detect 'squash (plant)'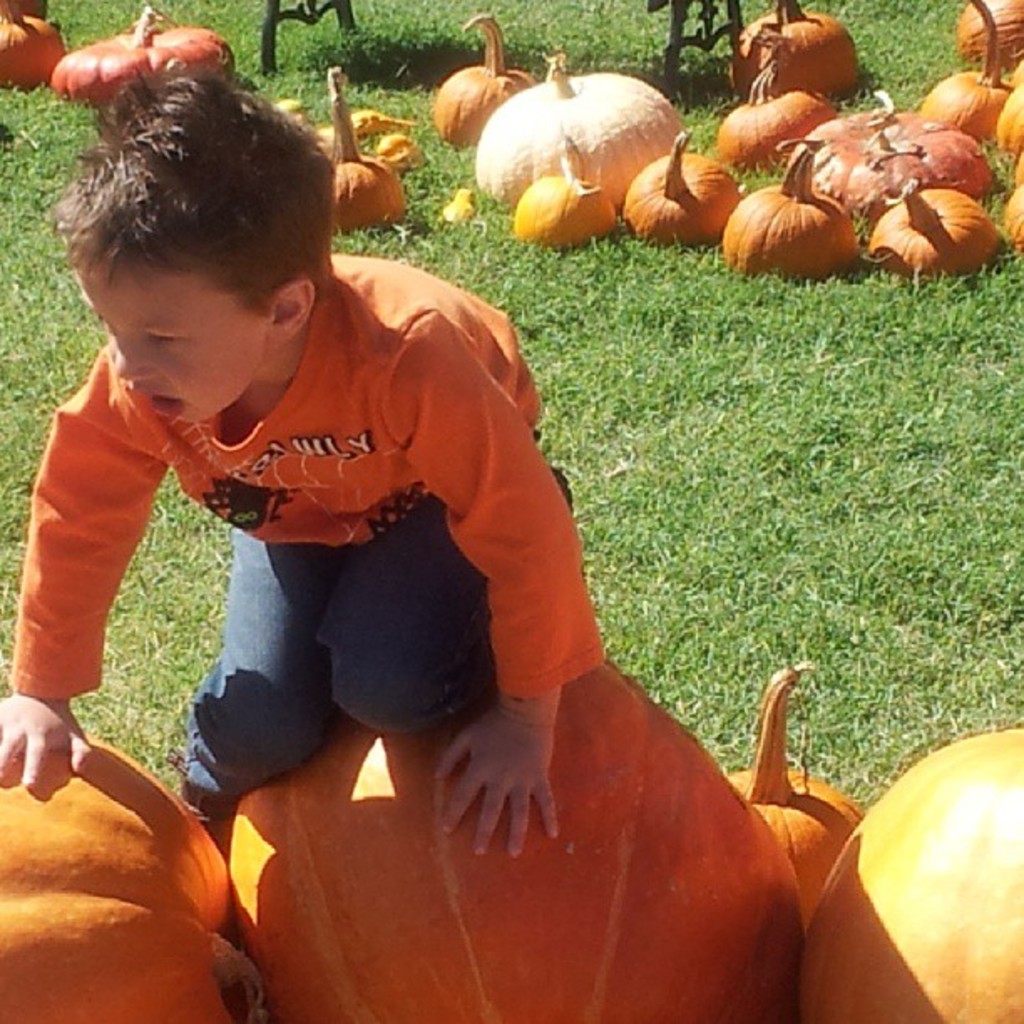
{"x1": 796, "y1": 721, "x2": 1022, "y2": 1022}
